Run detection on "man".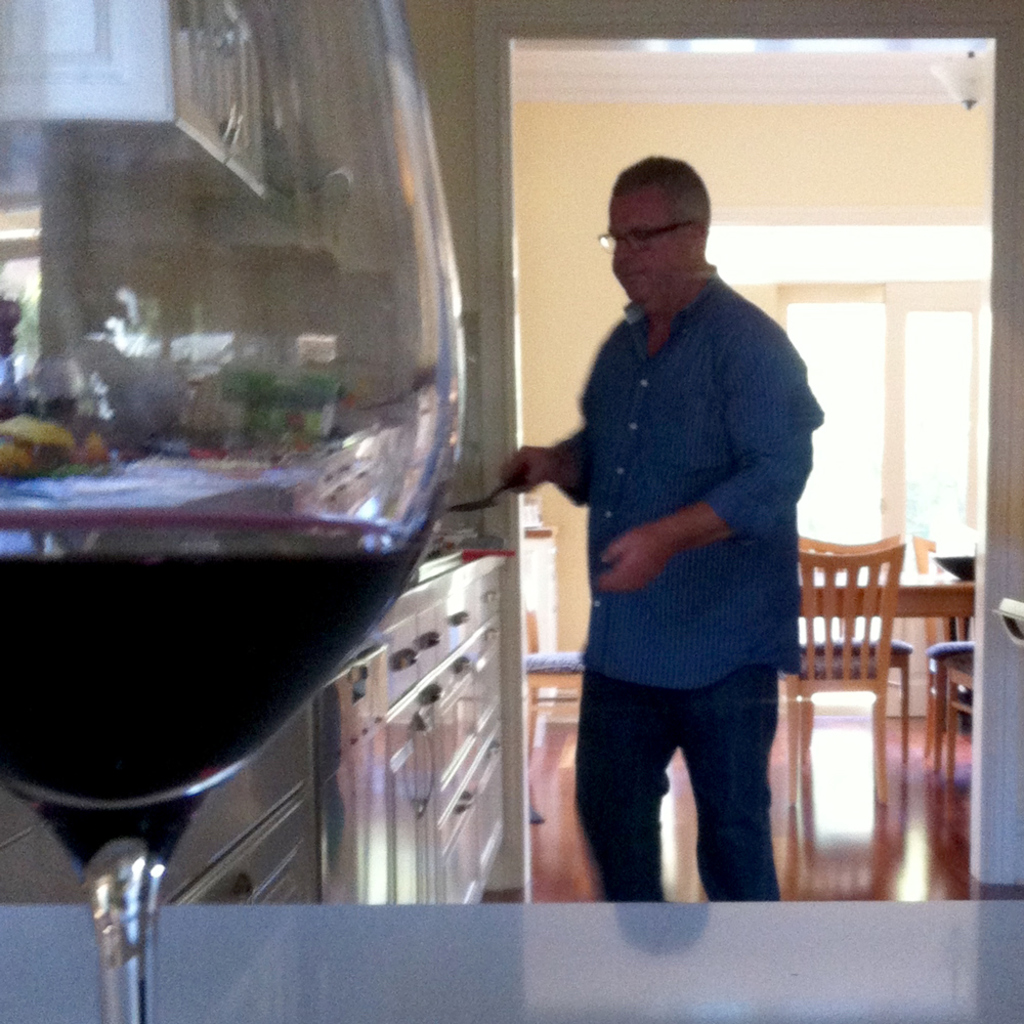
Result: [503, 145, 834, 914].
